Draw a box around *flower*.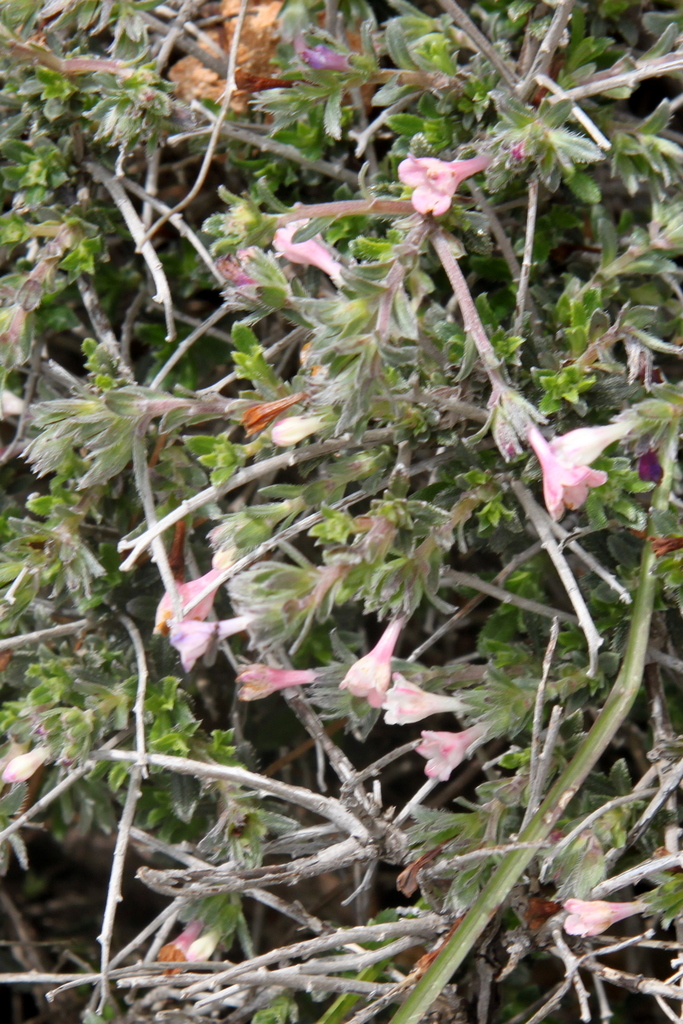
pyautogui.locateOnScreen(173, 602, 276, 671).
